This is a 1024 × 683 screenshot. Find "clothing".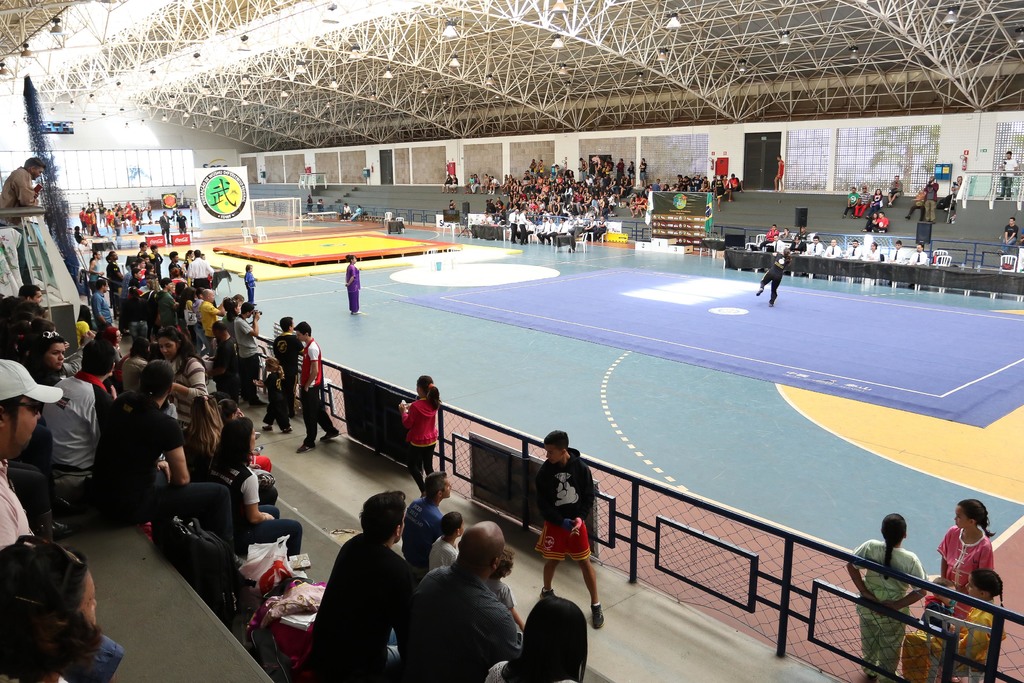
Bounding box: rect(418, 562, 522, 682).
